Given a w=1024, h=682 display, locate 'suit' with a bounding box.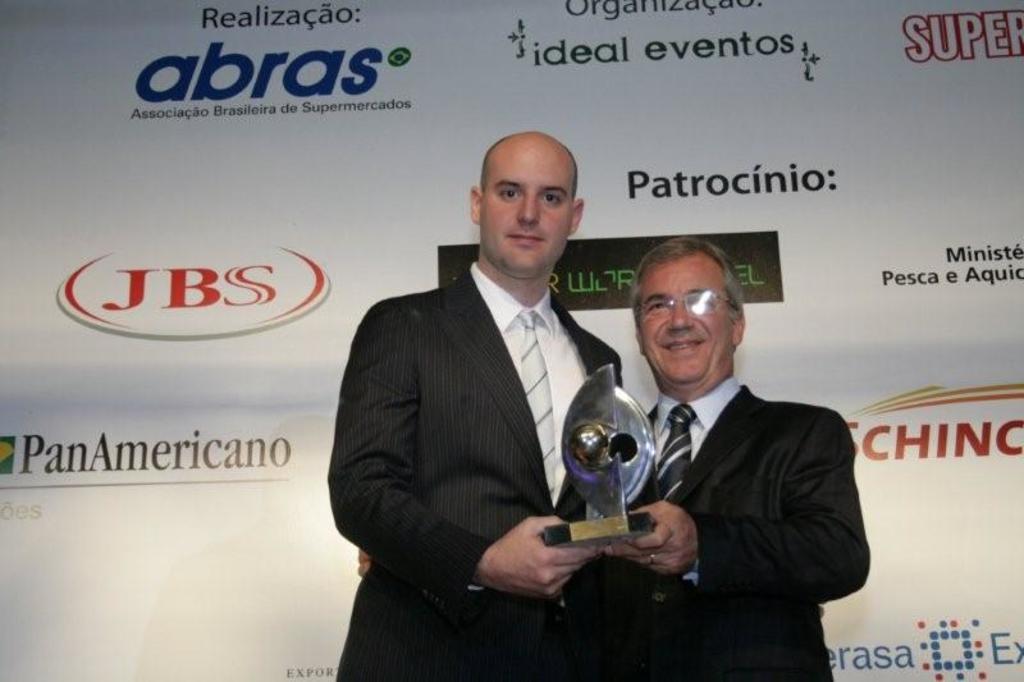
Located: [x1=585, y1=360, x2=872, y2=681].
